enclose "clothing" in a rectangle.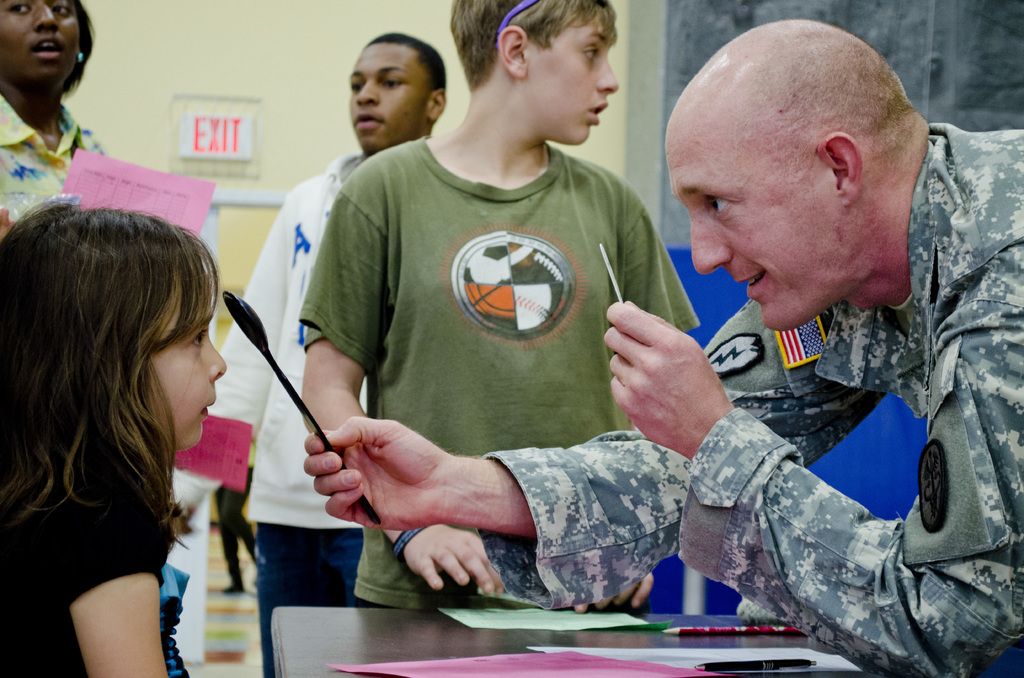
(x1=0, y1=83, x2=108, y2=239).
